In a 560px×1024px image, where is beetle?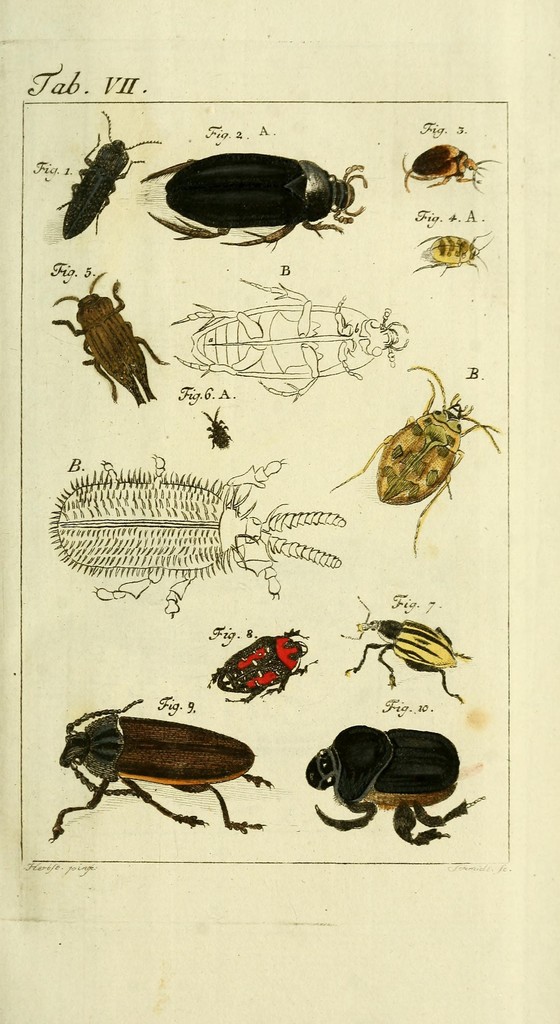
pyautogui.locateOnScreen(299, 713, 479, 860).
